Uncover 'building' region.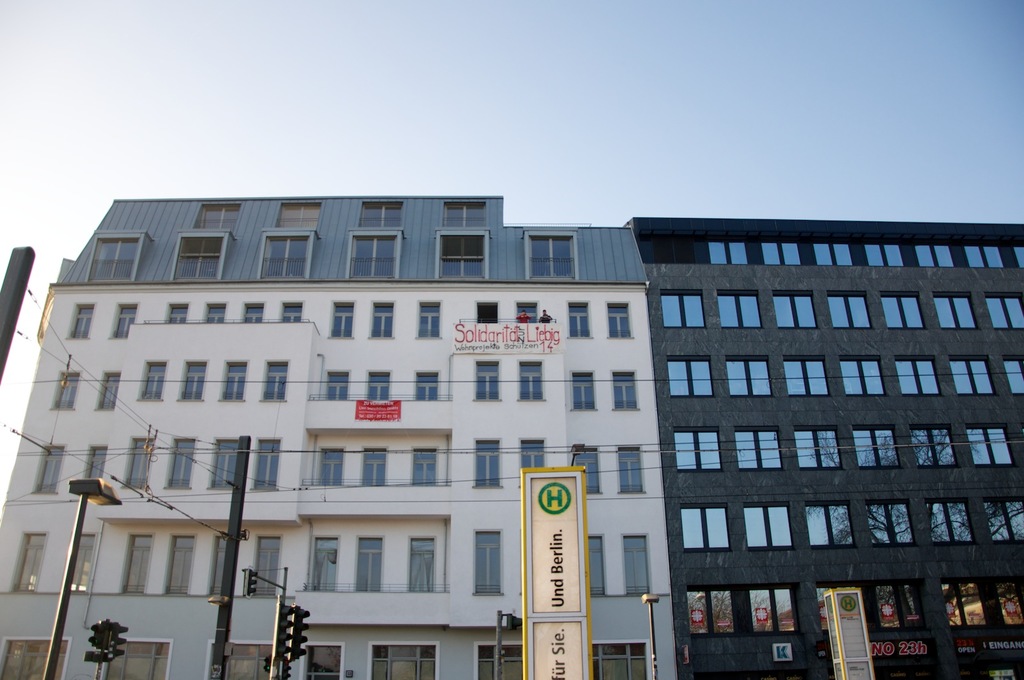
Uncovered: [0, 202, 677, 679].
